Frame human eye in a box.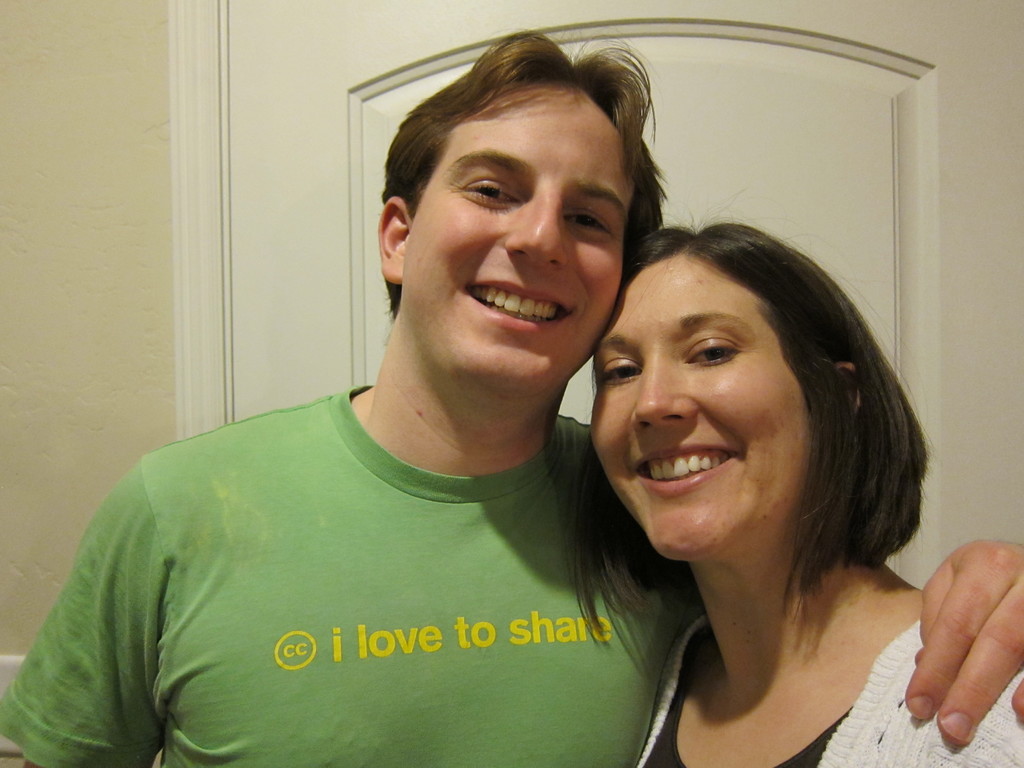
locate(599, 356, 644, 387).
